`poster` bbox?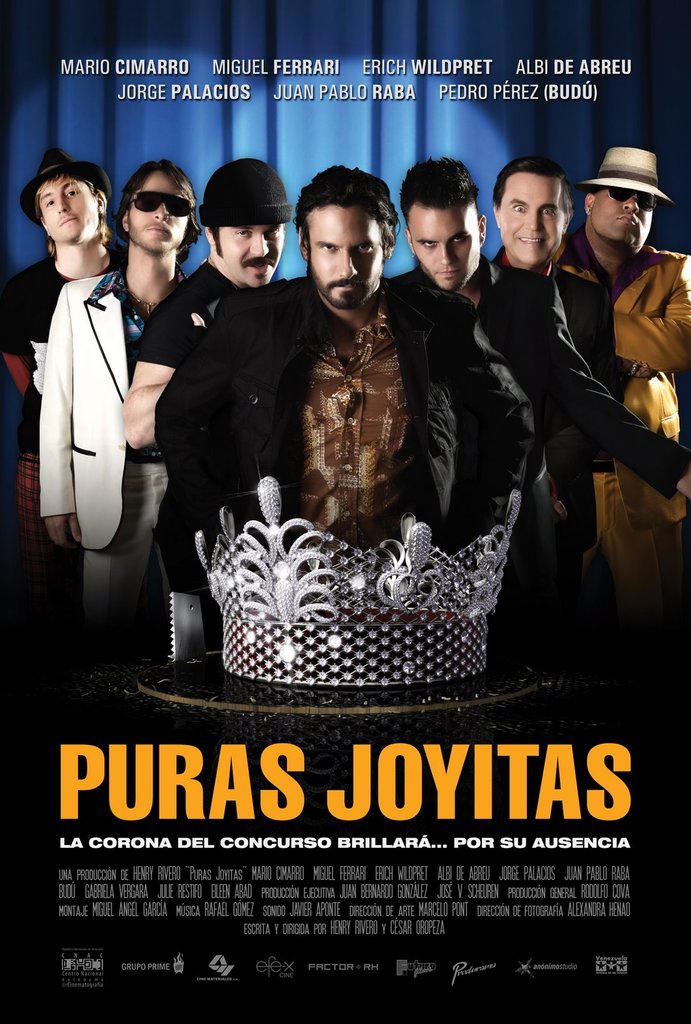
(x1=0, y1=0, x2=690, y2=1023)
